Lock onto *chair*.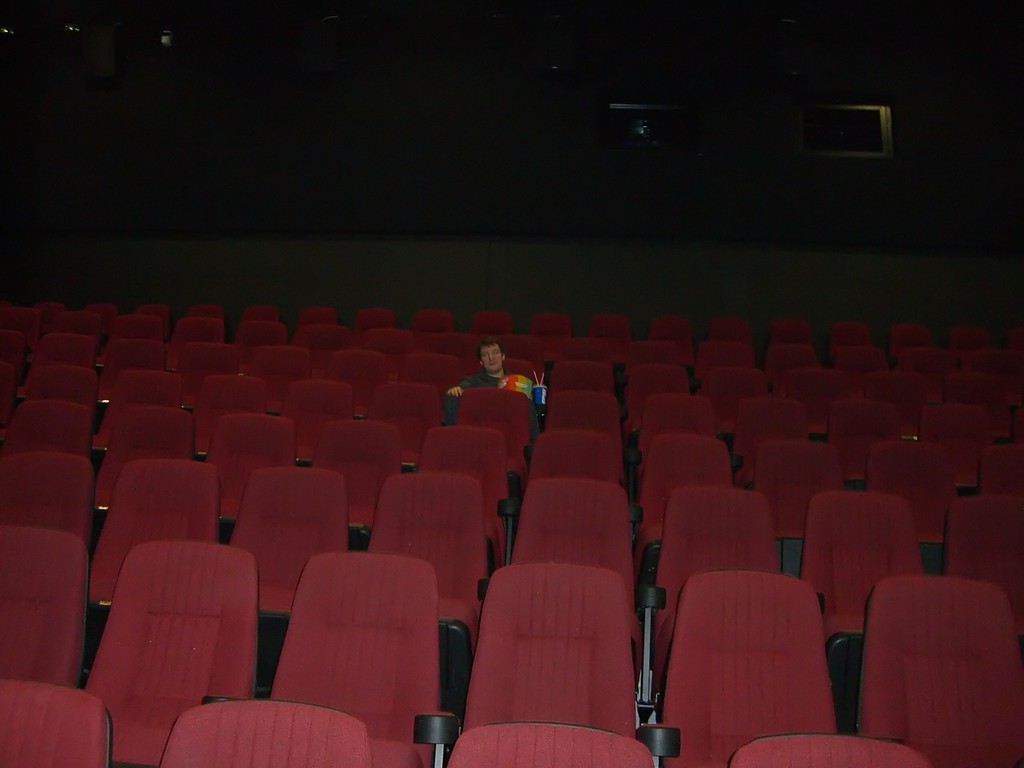
Locked: x1=176, y1=319, x2=221, y2=346.
